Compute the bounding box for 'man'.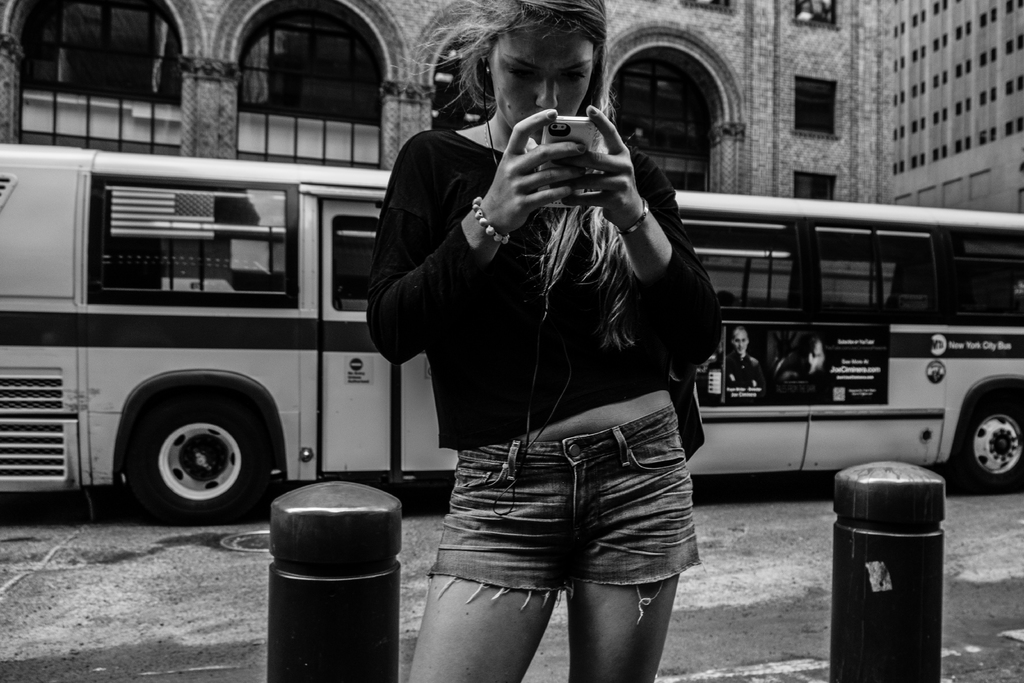
(x1=727, y1=325, x2=758, y2=393).
